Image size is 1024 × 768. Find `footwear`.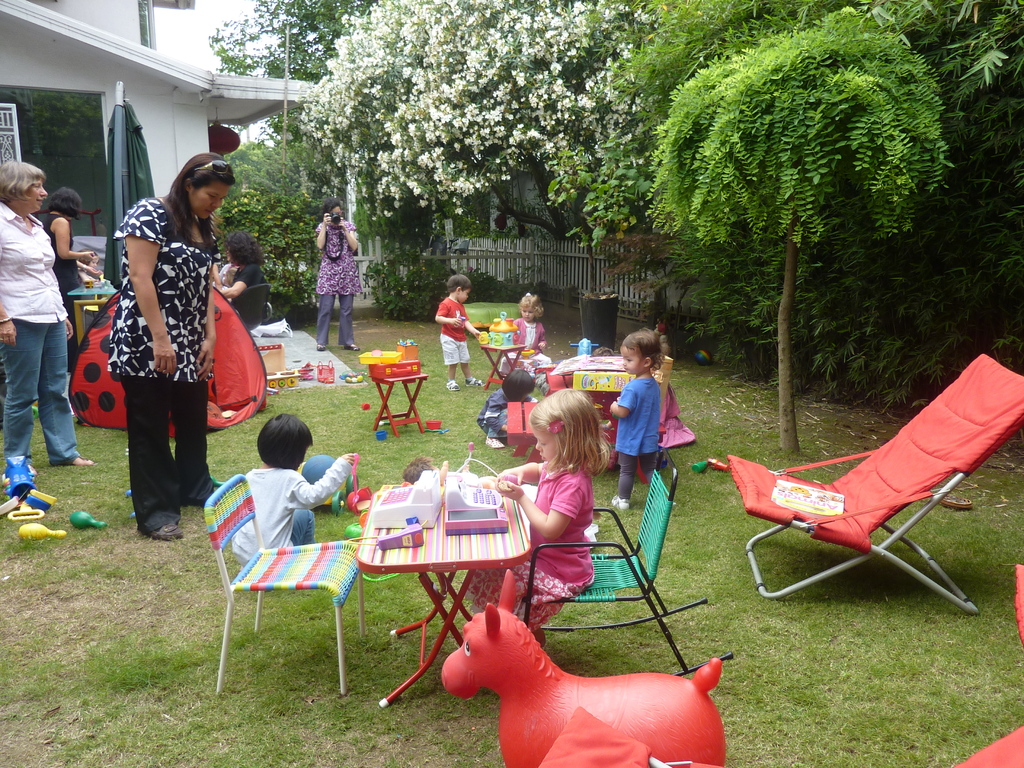
(63, 459, 94, 463).
